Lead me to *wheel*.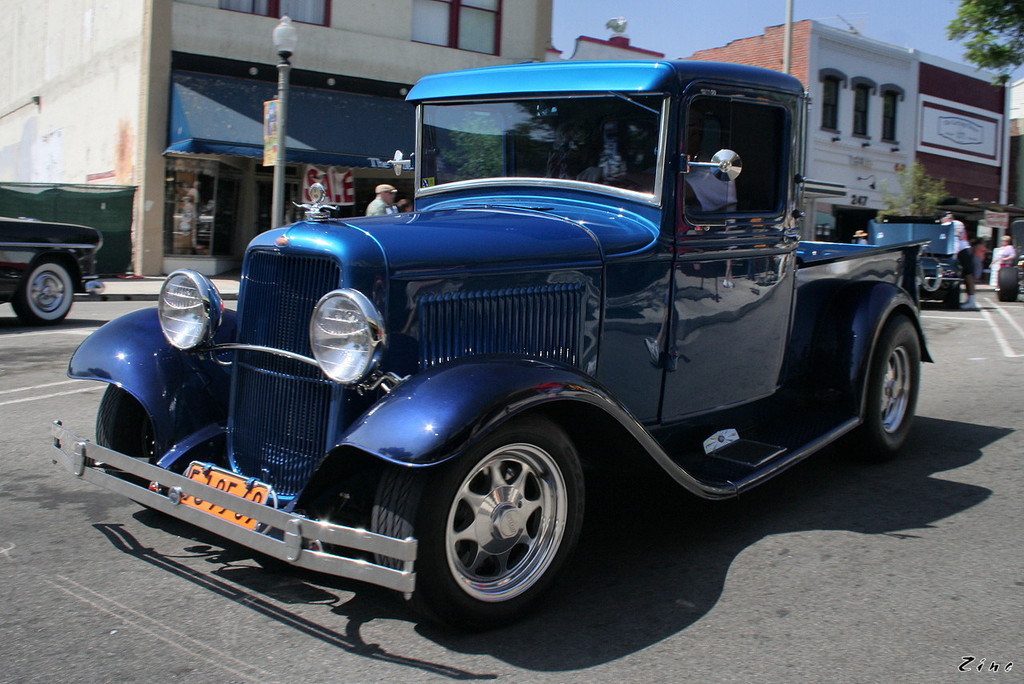
Lead to x1=850, y1=319, x2=919, y2=458.
